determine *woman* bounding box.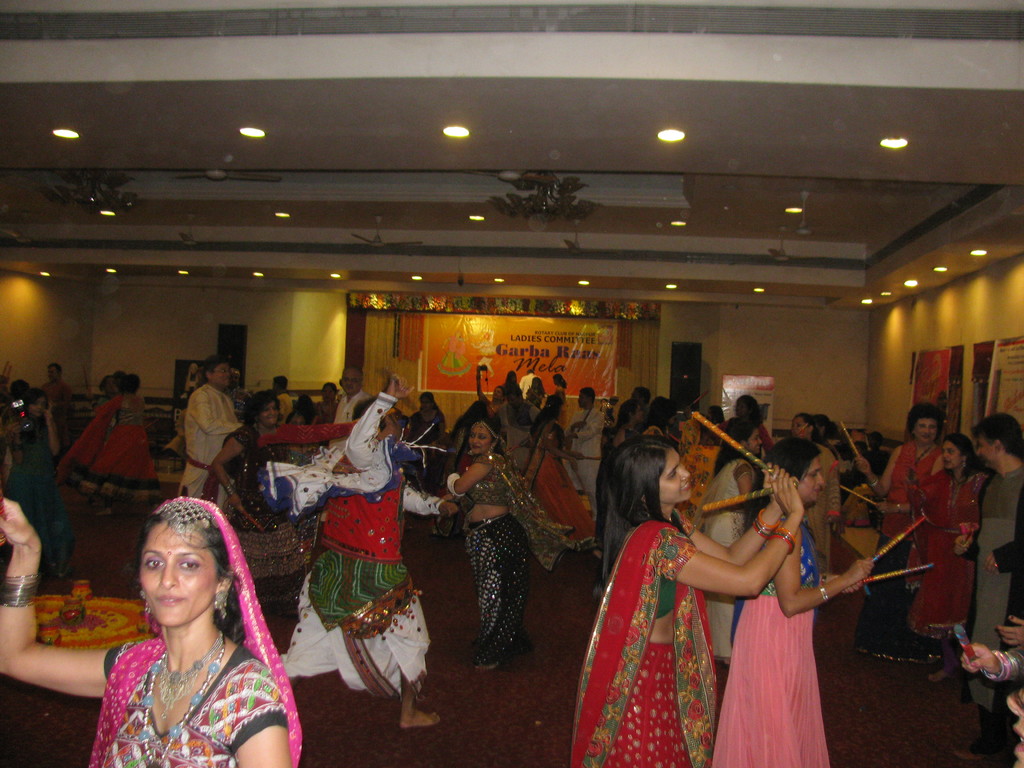
Determined: select_region(518, 395, 595, 548).
